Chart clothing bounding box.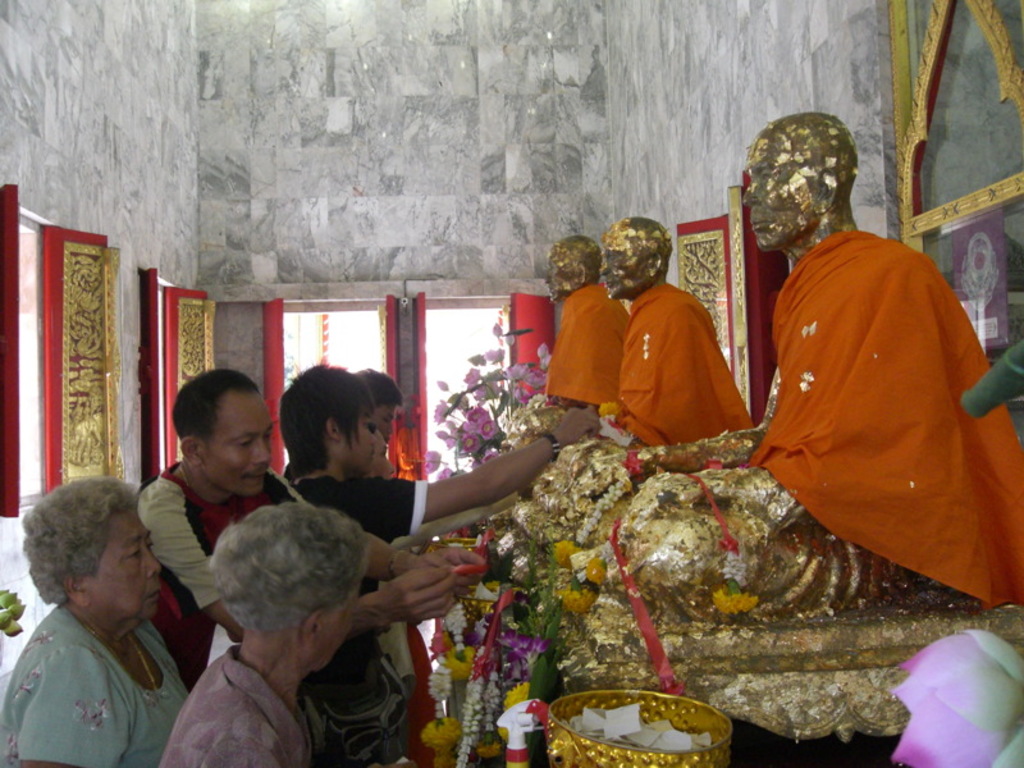
Charted: 541,275,631,430.
